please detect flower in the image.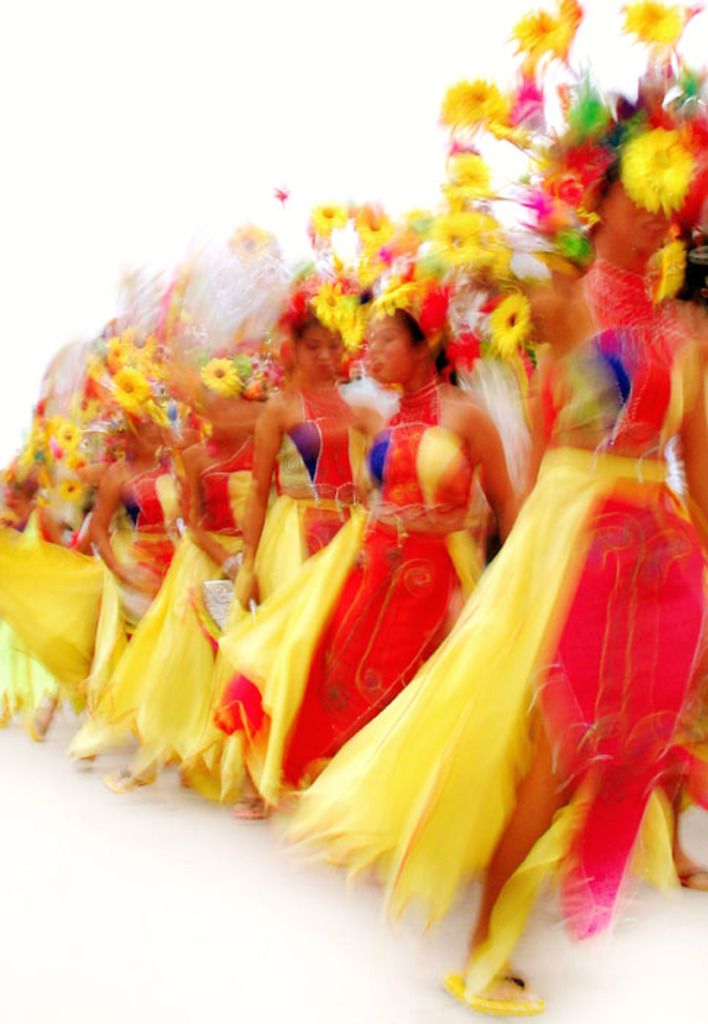
x1=433 y1=79 x2=502 y2=136.
